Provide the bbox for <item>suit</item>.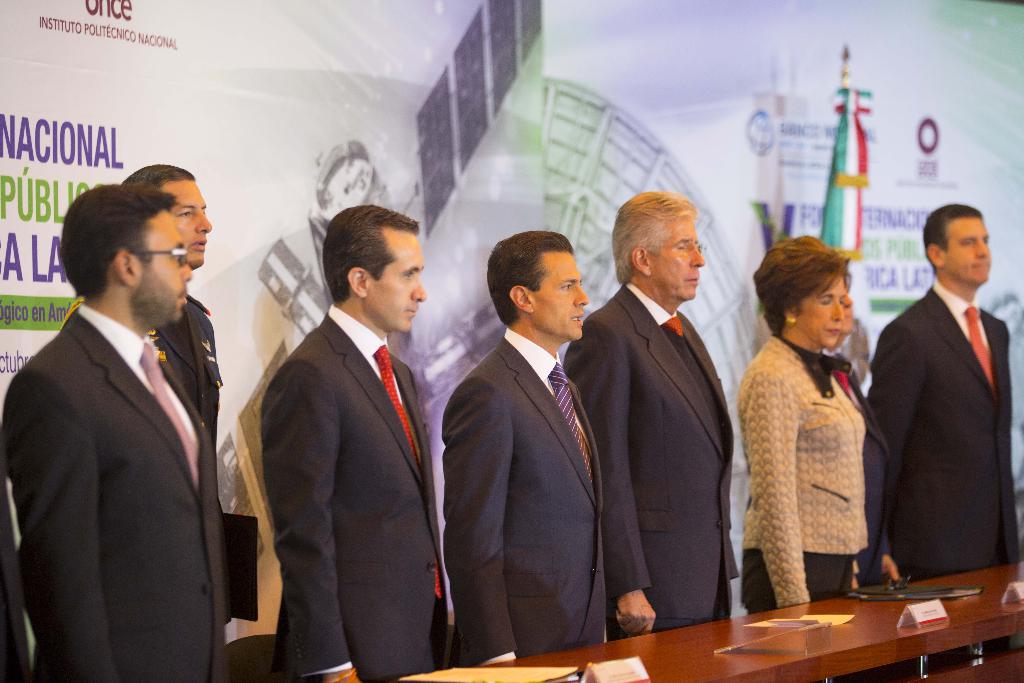
bbox=(865, 275, 1016, 588).
